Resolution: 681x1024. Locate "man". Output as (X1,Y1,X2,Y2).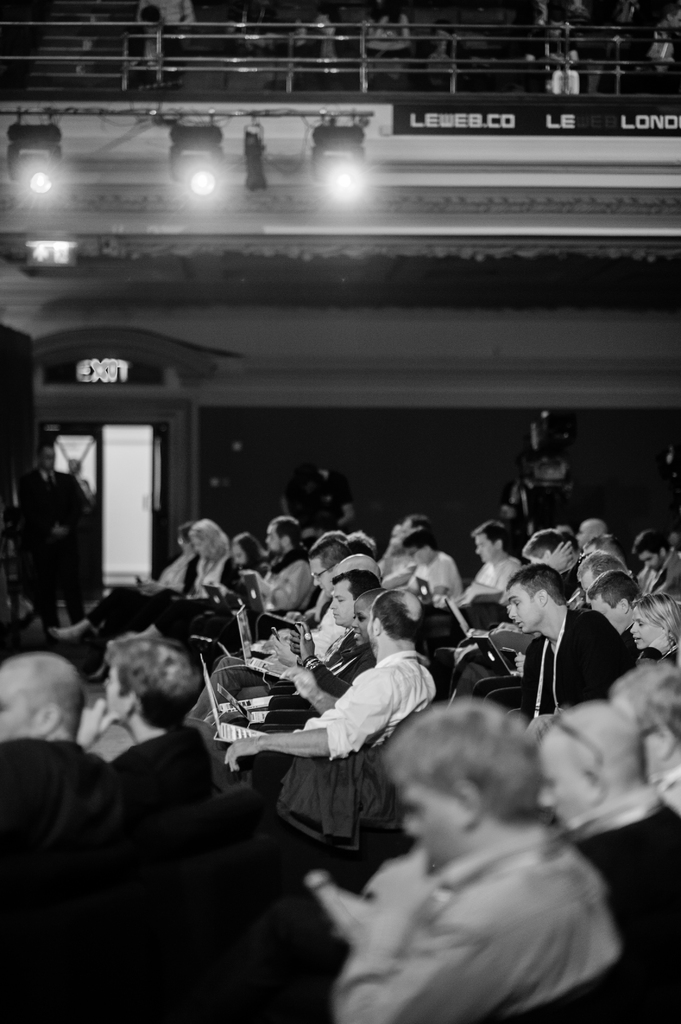
(629,533,680,596).
